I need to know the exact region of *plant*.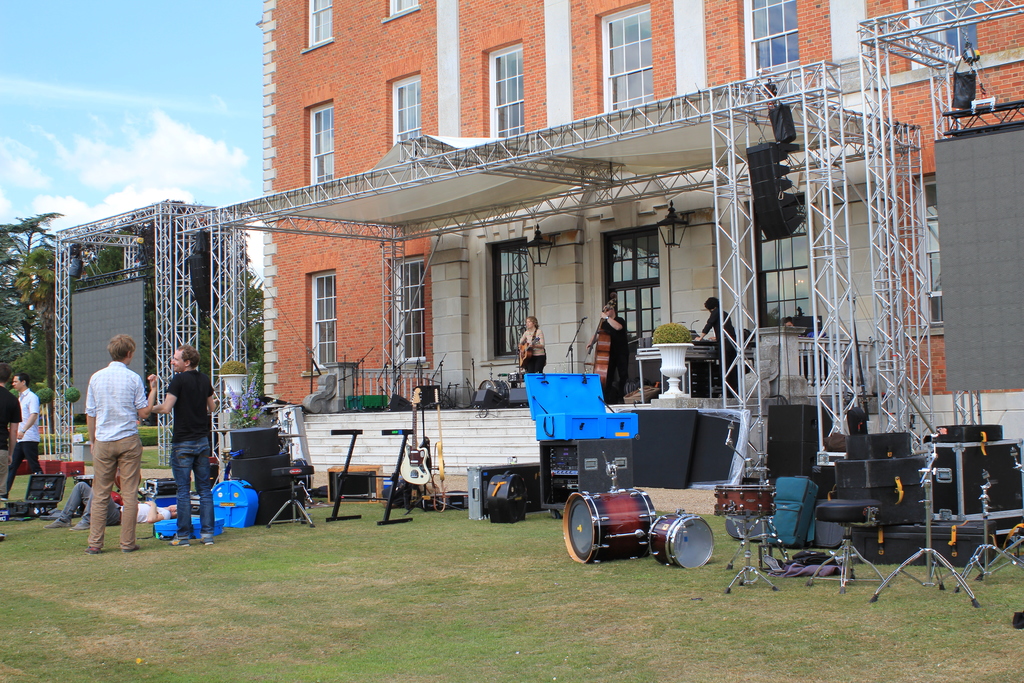
Region: l=0, t=498, r=1023, b=682.
